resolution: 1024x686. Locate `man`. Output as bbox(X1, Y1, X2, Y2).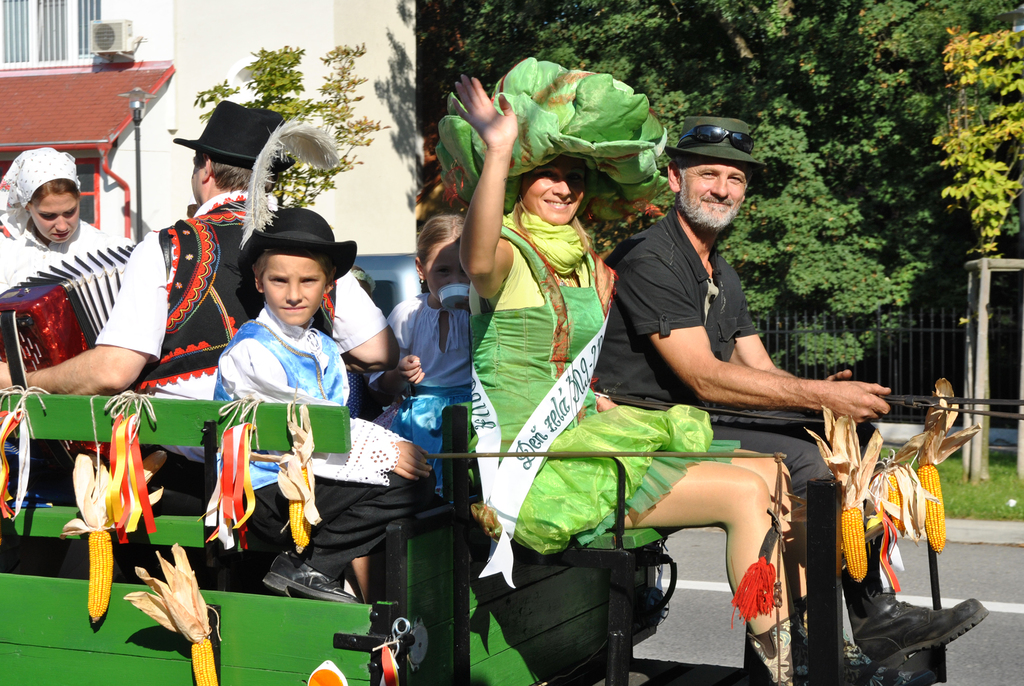
bbox(0, 93, 426, 516).
